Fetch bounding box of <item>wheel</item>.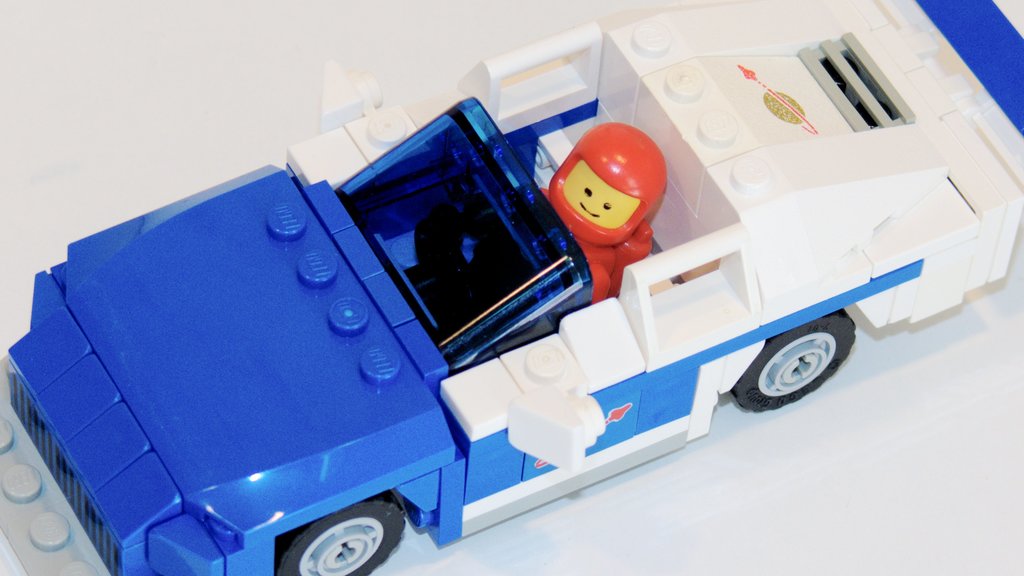
Bbox: {"x1": 271, "y1": 498, "x2": 404, "y2": 575}.
